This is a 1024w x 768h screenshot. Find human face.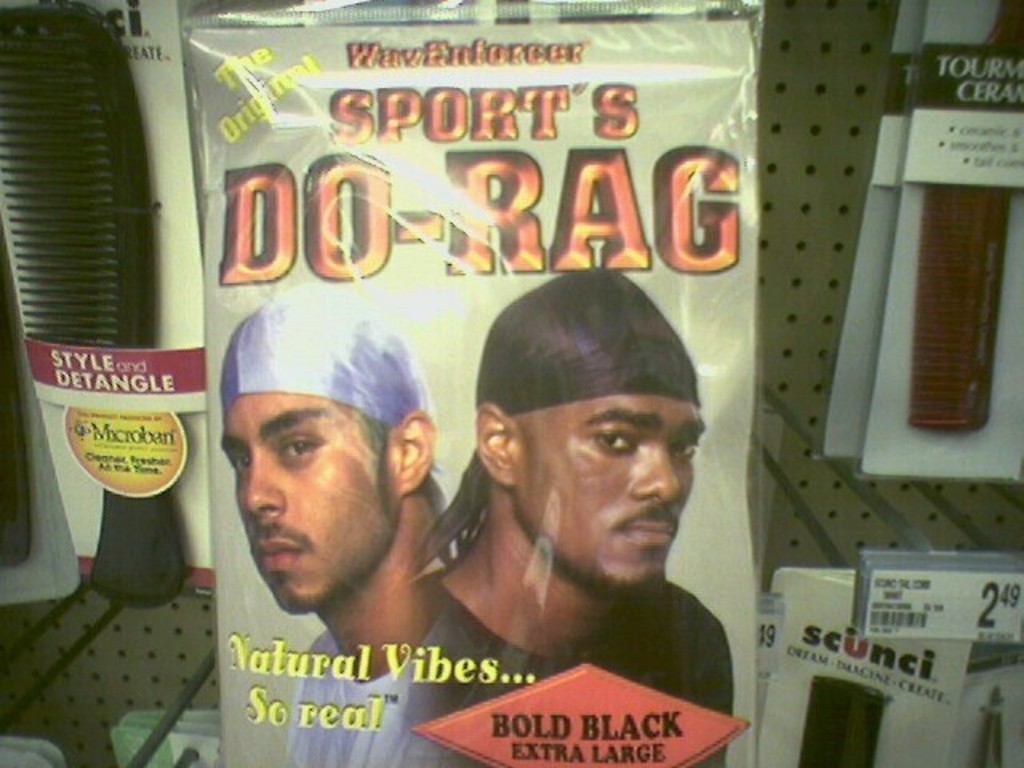
Bounding box: l=221, t=395, r=406, b=613.
